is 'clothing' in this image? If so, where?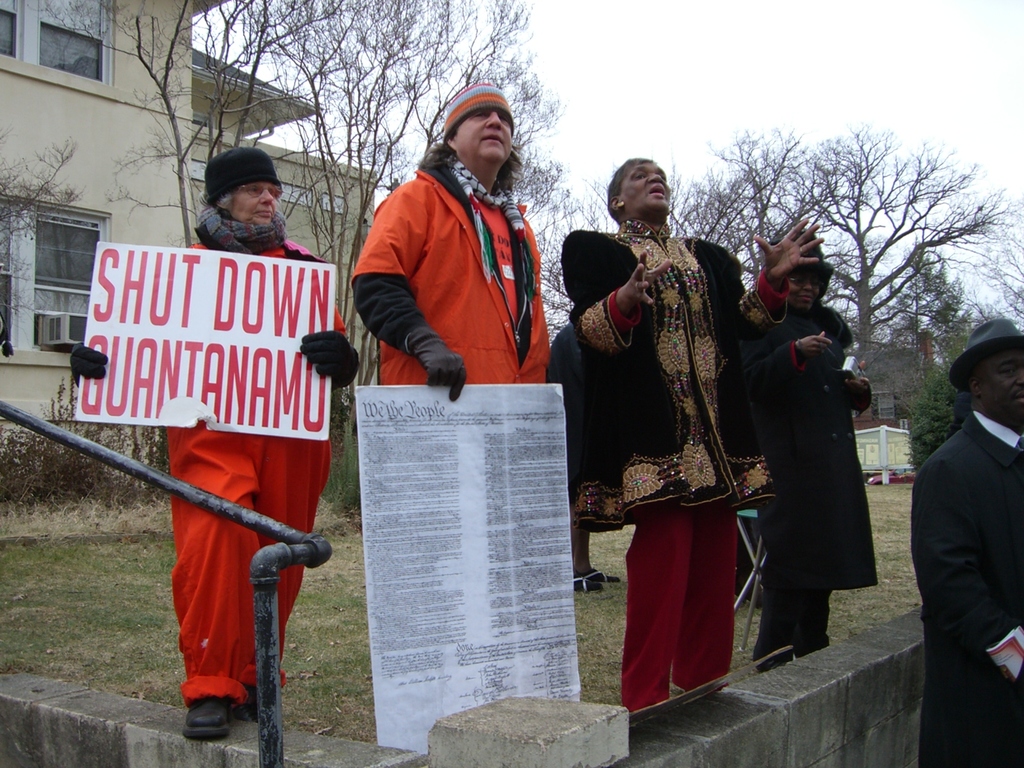
Yes, at 911 408 1023 767.
